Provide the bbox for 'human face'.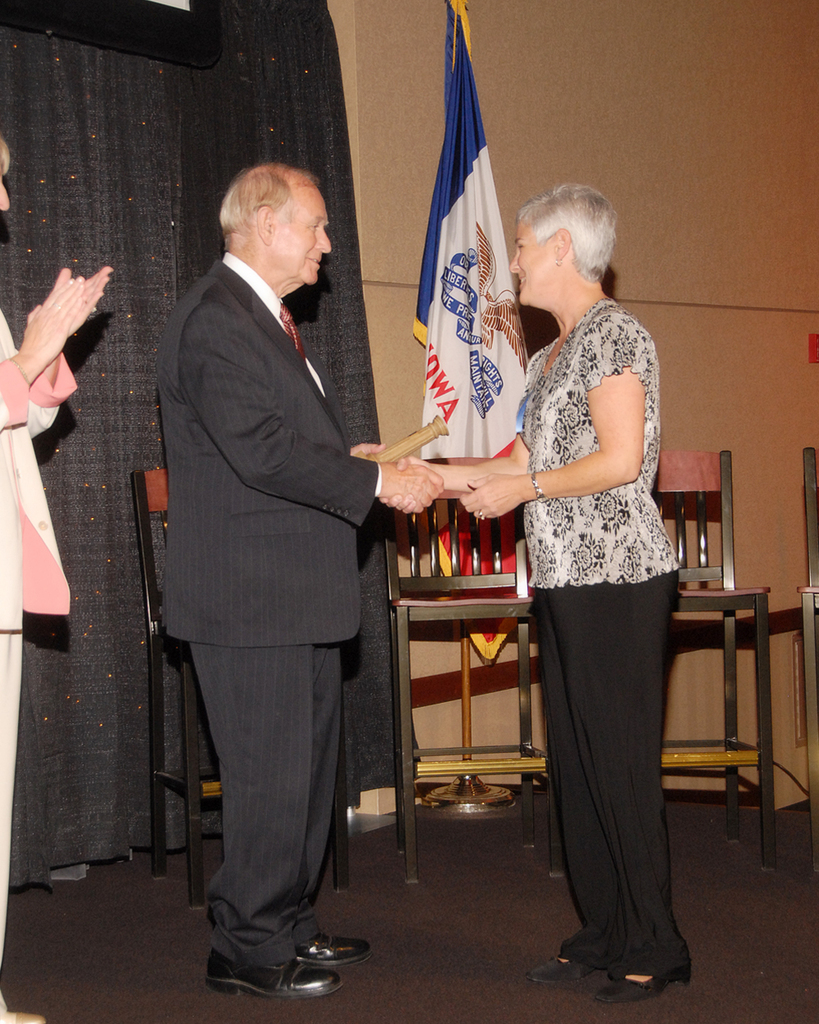
box(273, 189, 331, 284).
